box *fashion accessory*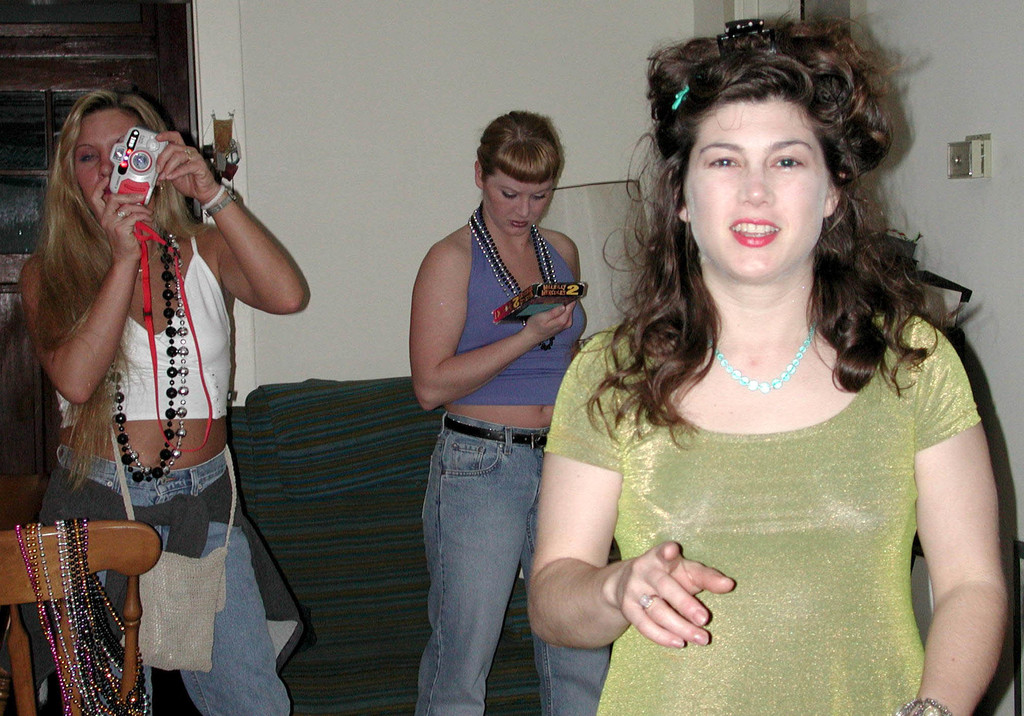
(x1=896, y1=692, x2=955, y2=715)
